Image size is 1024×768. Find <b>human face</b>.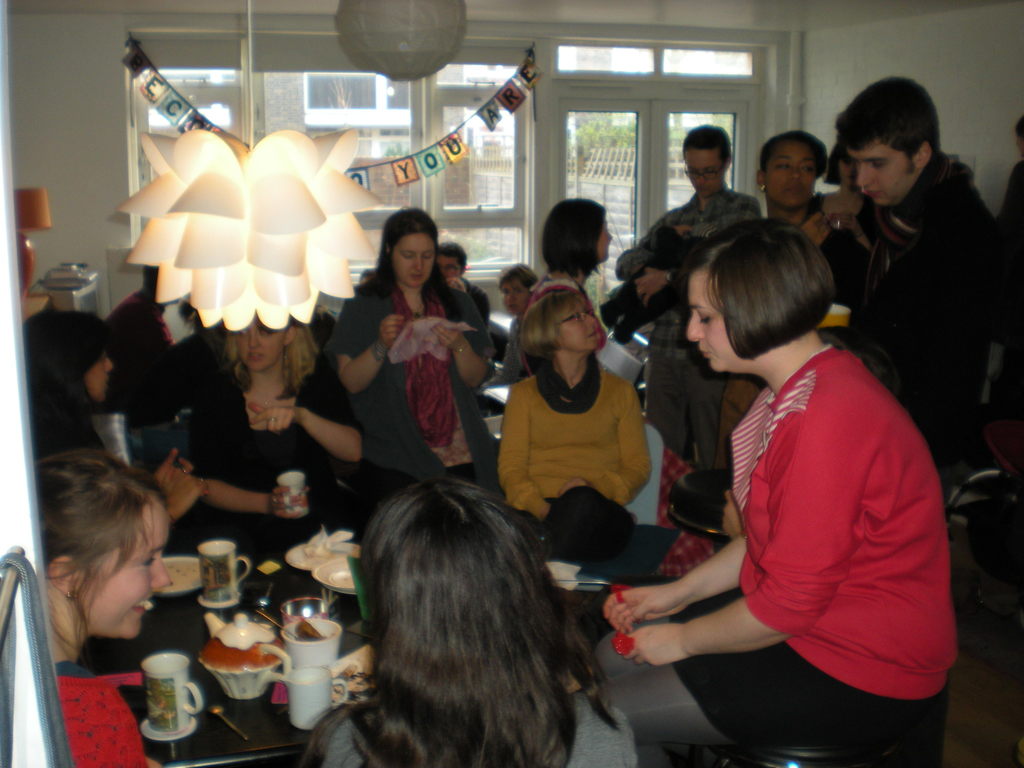
<bbox>854, 140, 916, 209</bbox>.
